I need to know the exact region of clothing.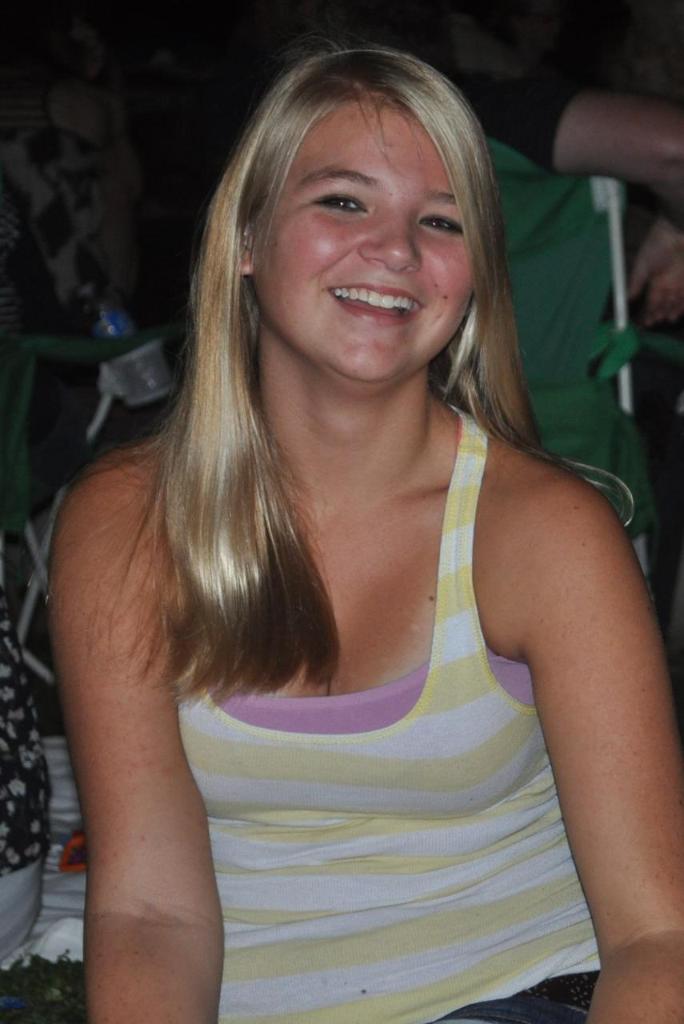
Region: locate(434, 58, 655, 547).
